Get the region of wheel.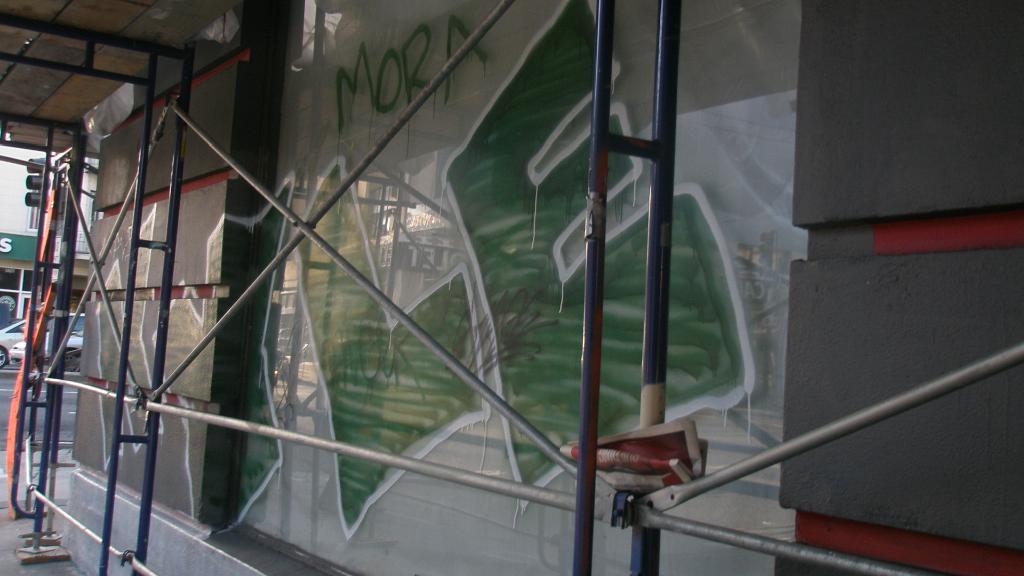
68/355/77/372.
